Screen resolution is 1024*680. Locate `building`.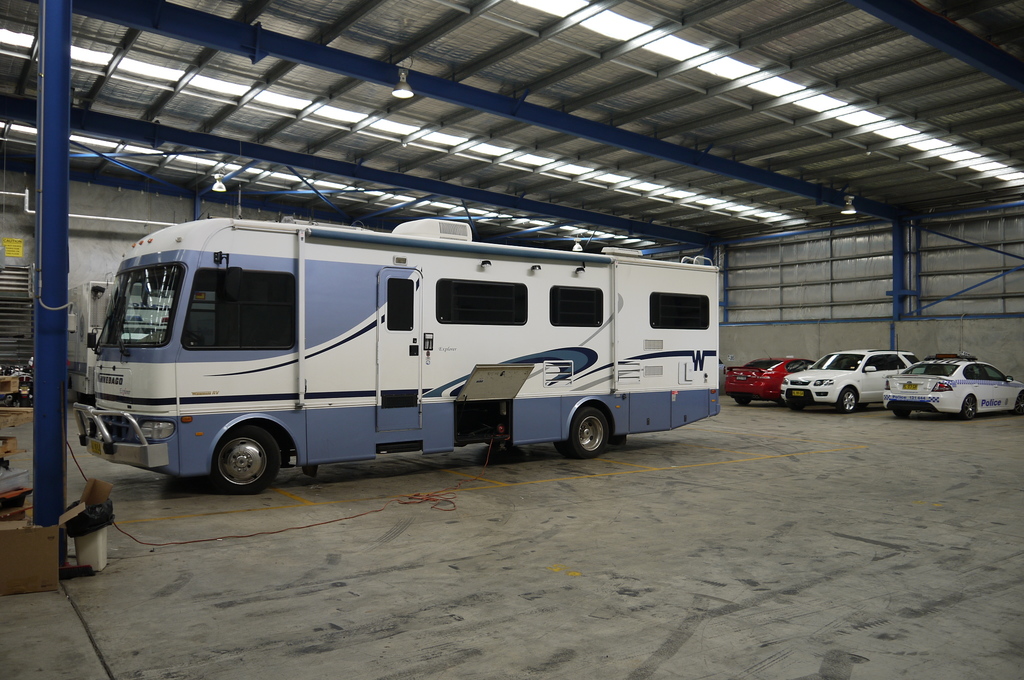
0,0,1023,679.
